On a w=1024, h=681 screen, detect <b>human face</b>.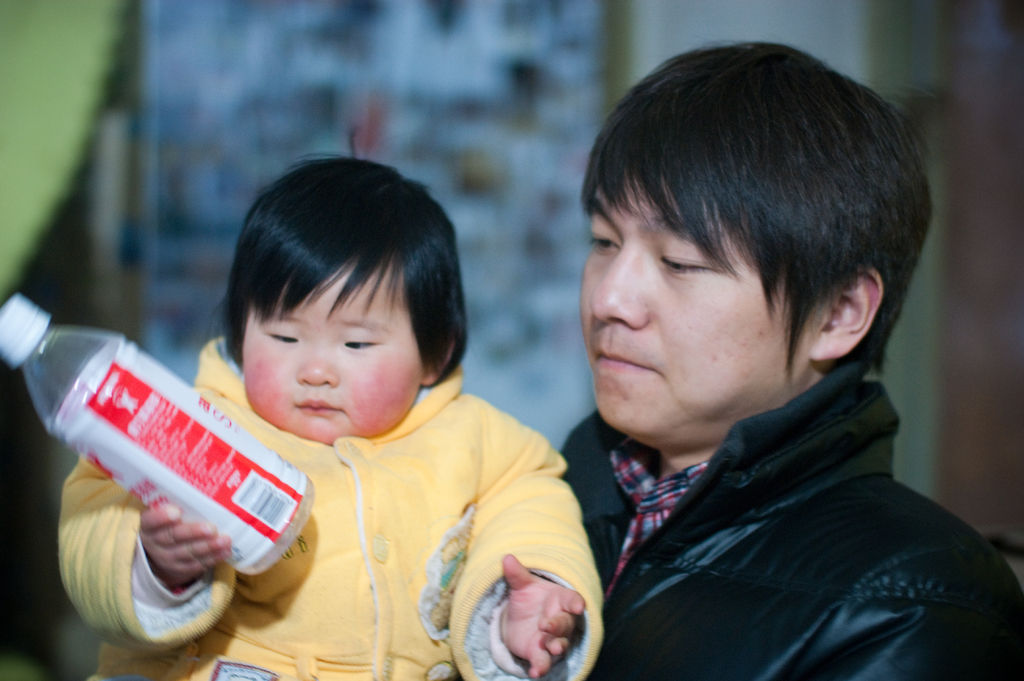
{"x1": 578, "y1": 128, "x2": 825, "y2": 421}.
